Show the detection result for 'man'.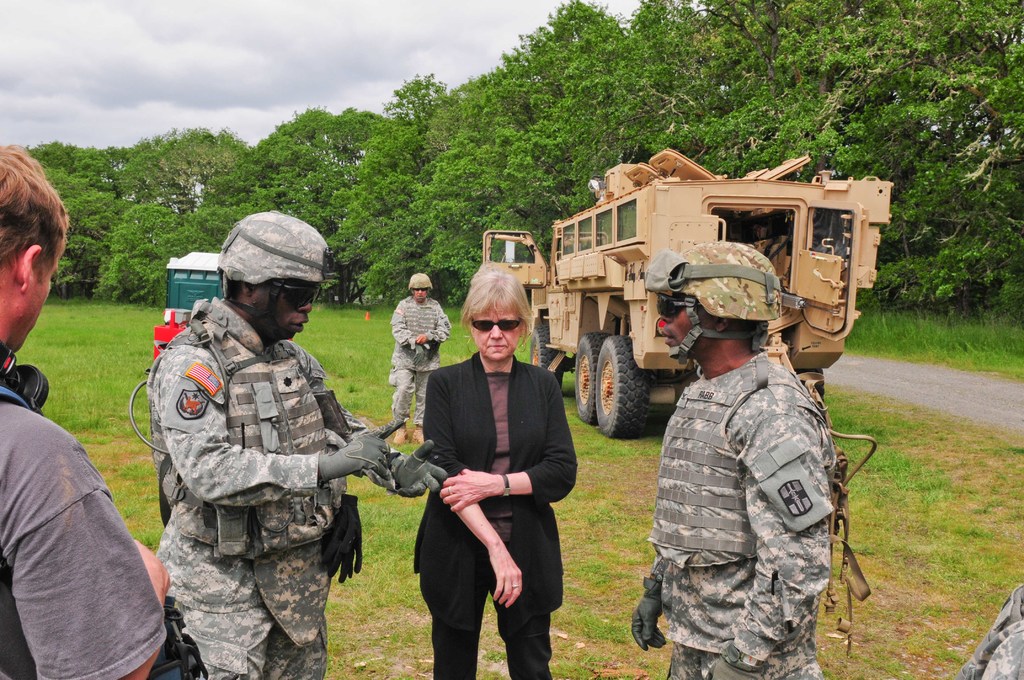
<bbox>642, 254, 872, 675</bbox>.
